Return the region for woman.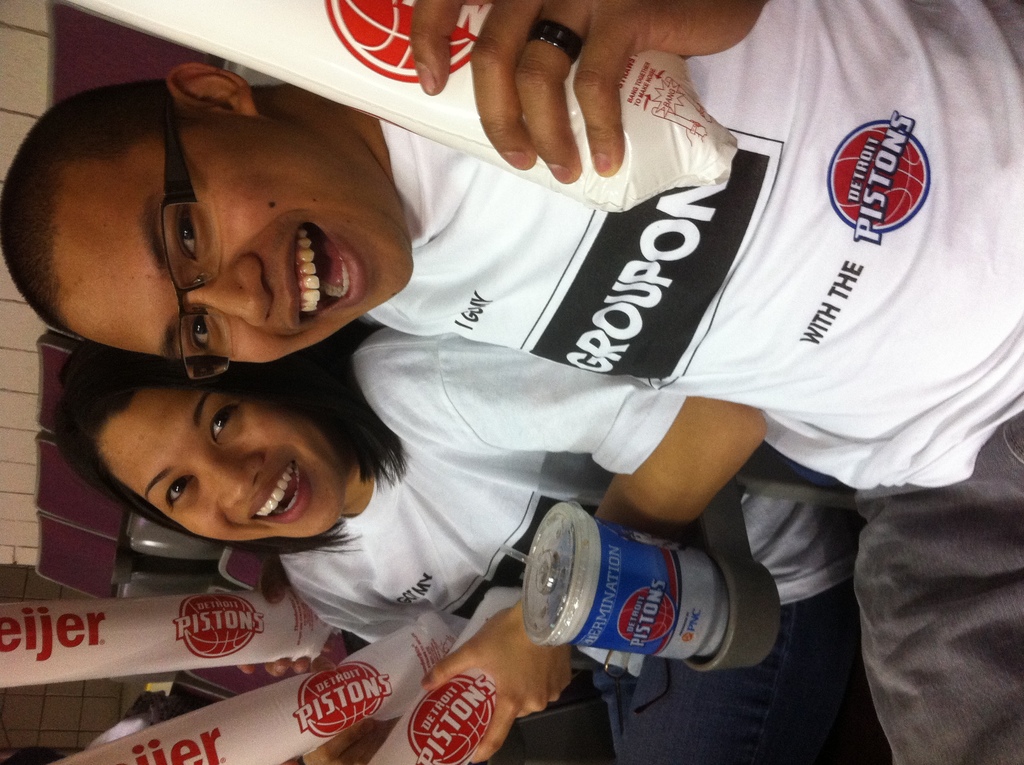
left=57, top=315, right=861, bottom=764.
